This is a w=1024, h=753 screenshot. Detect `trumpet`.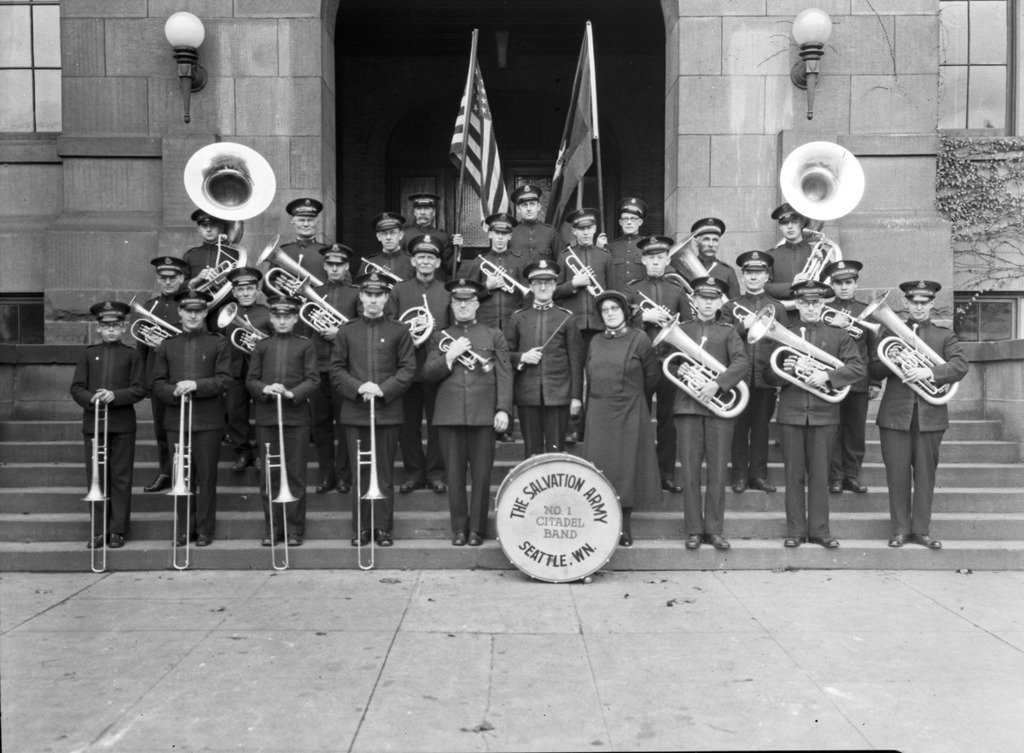
l=563, t=245, r=600, b=298.
